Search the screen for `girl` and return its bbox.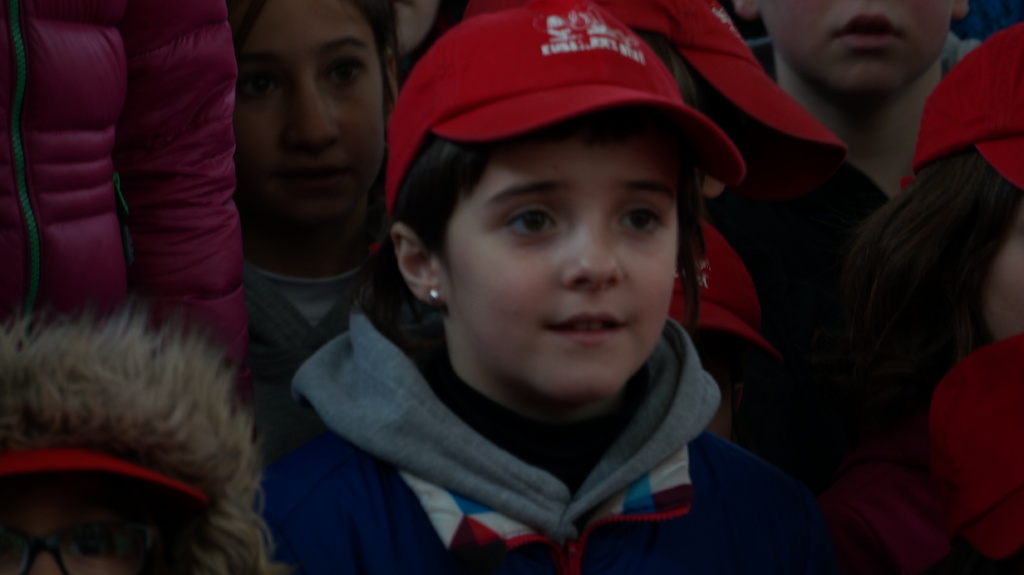
Found: bbox(254, 0, 751, 574).
